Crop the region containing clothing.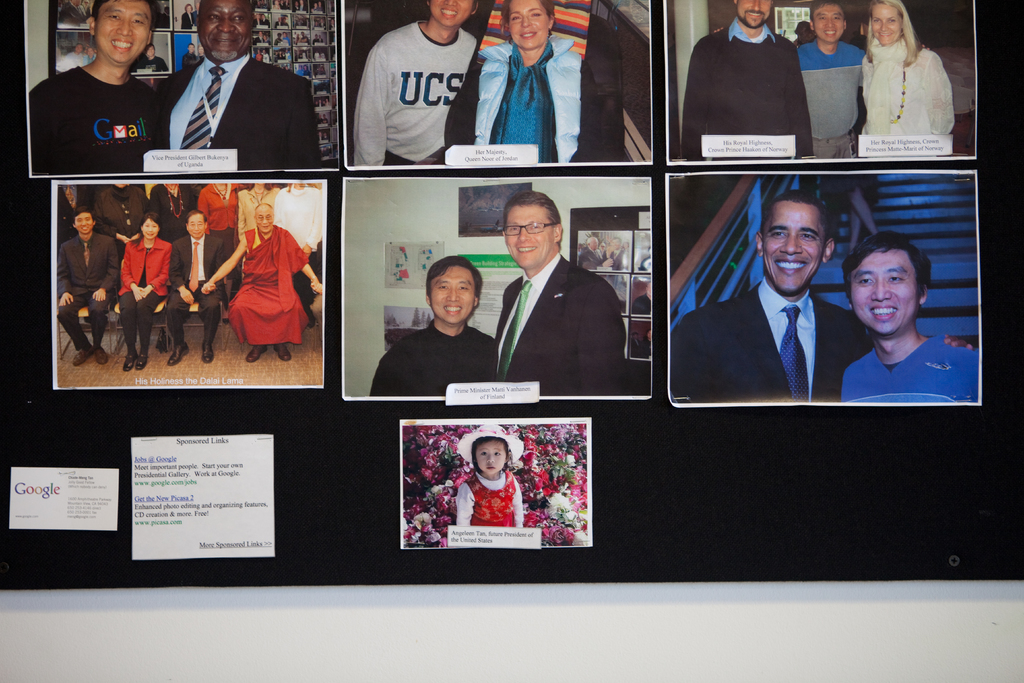
Crop region: <region>865, 38, 959, 152</region>.
